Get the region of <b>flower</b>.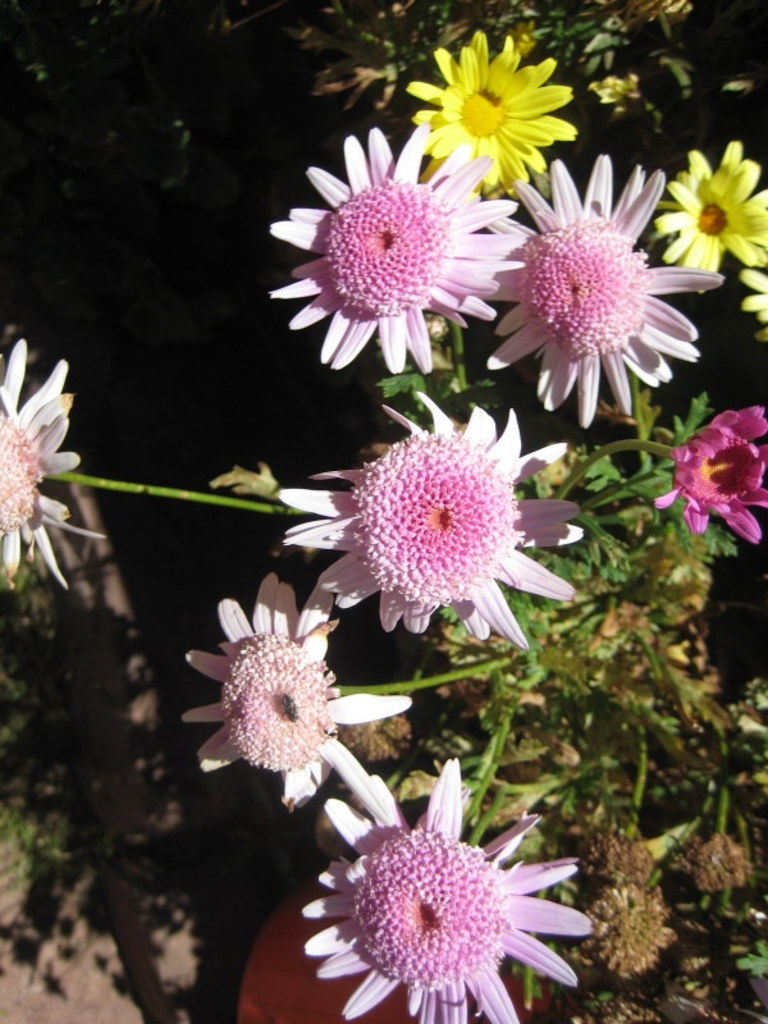
<region>269, 116, 521, 375</region>.
